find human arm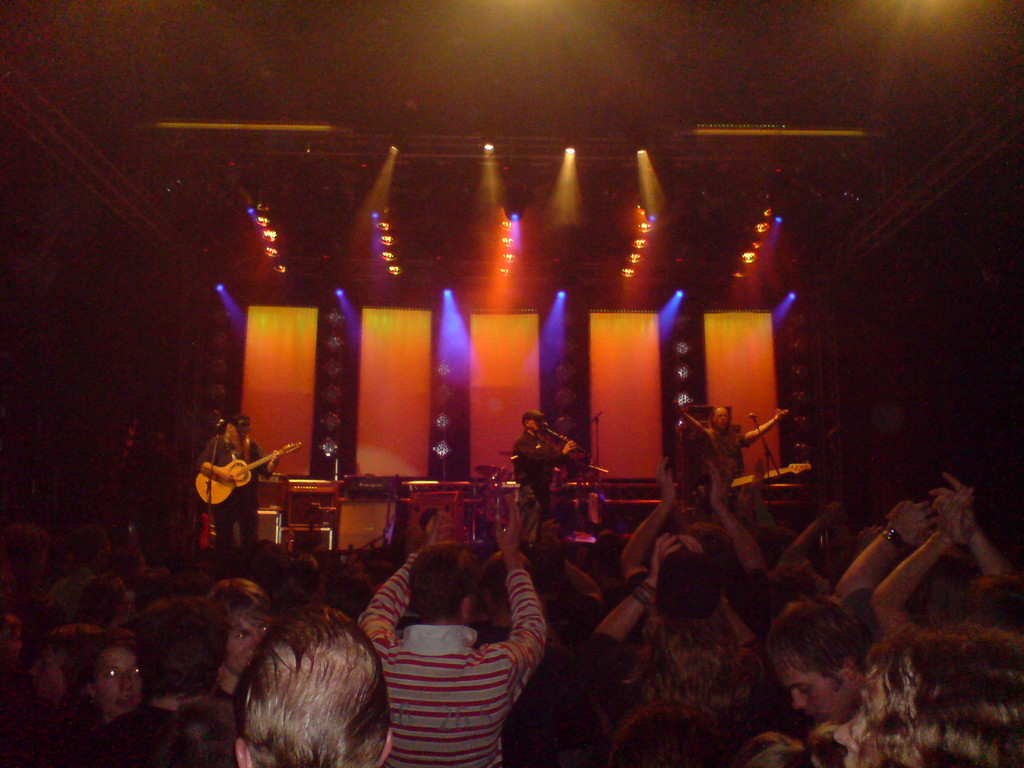
579,529,682,676
